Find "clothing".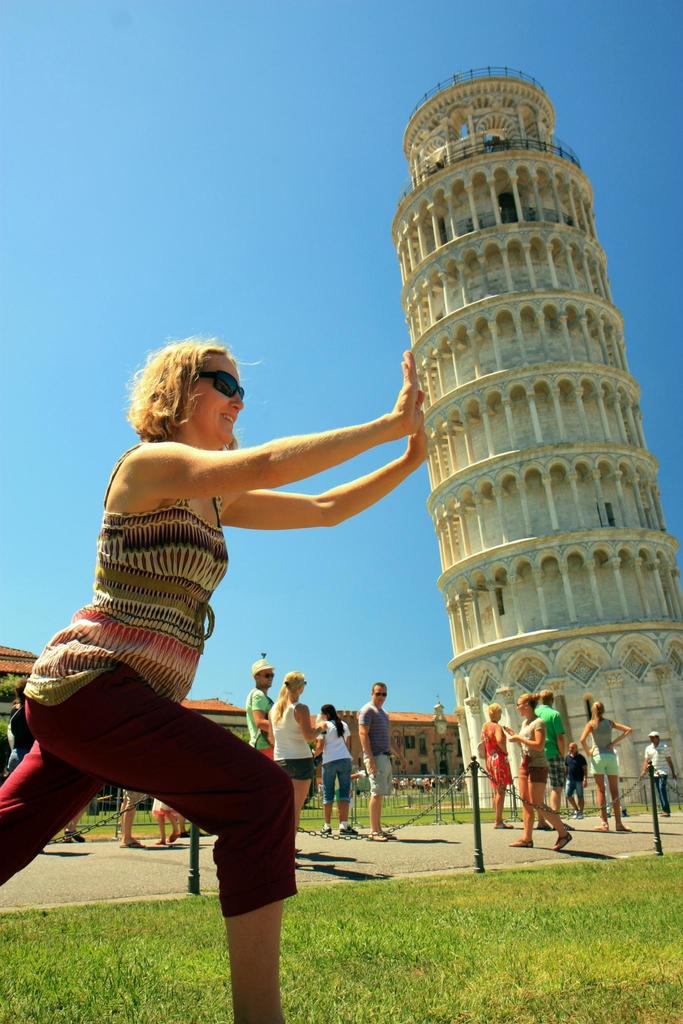
l=272, t=717, r=324, b=787.
